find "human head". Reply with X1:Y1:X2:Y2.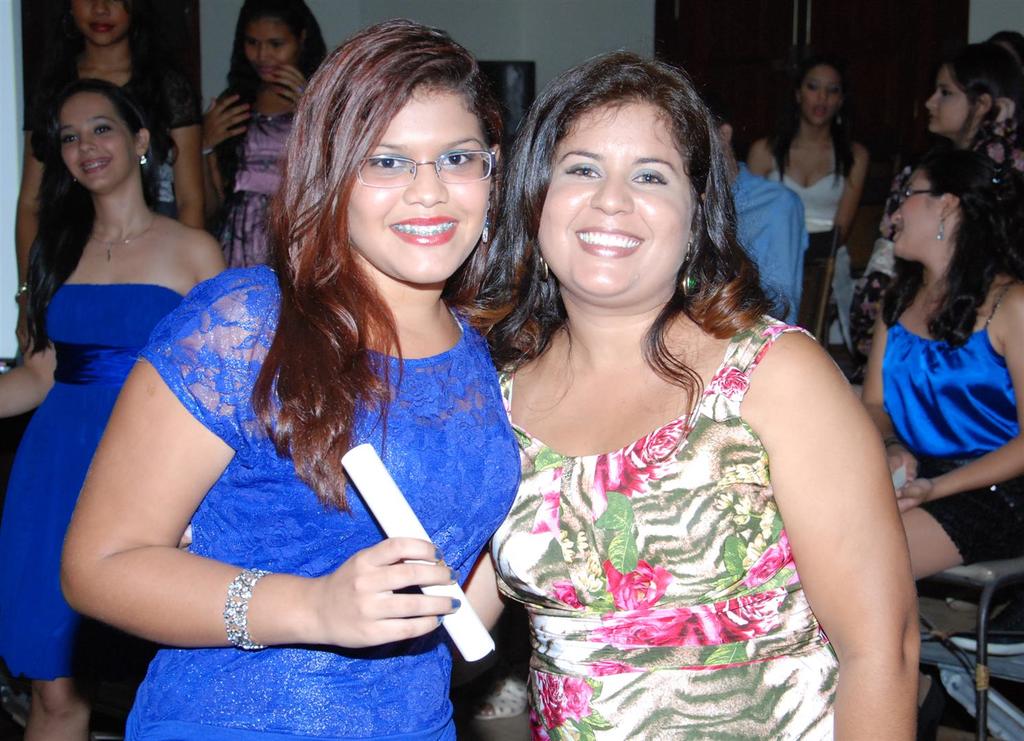
68:0:133:51.
